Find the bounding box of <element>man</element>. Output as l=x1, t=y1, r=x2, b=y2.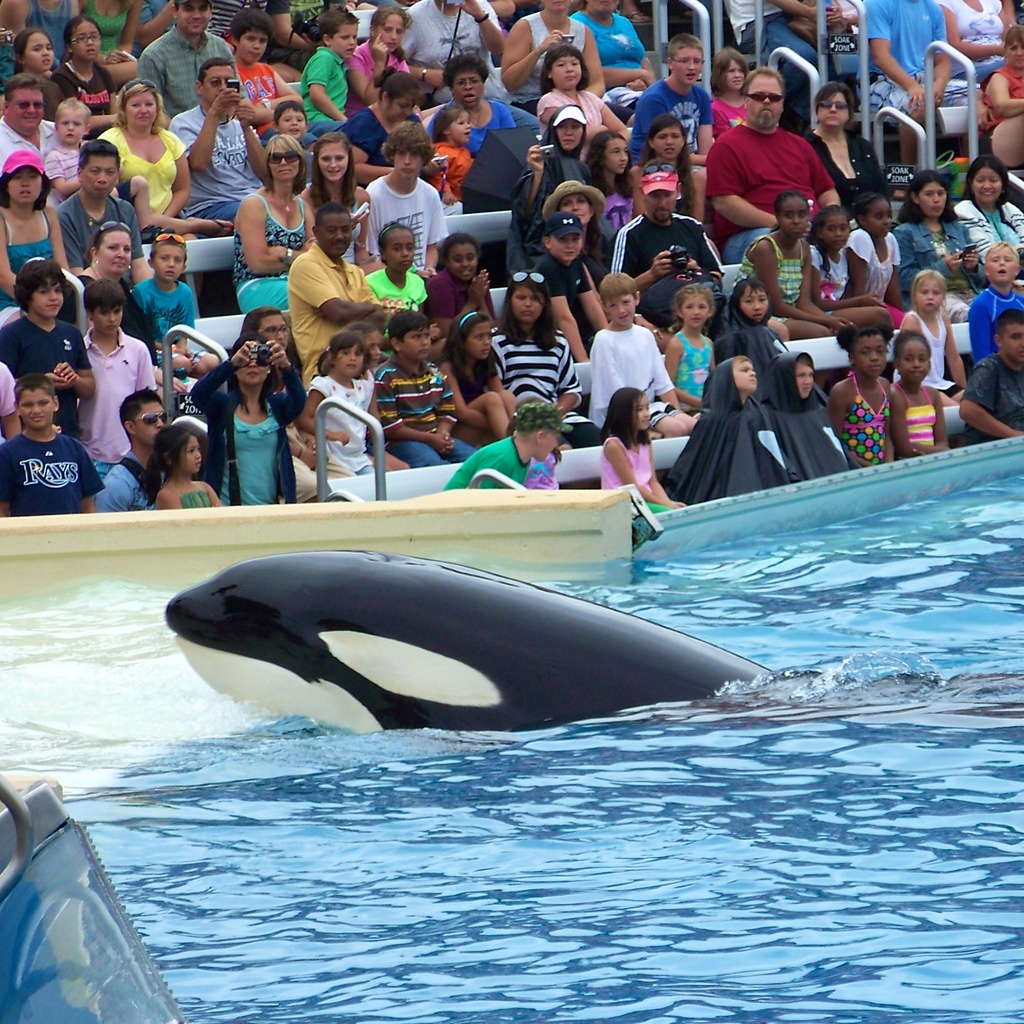
l=607, t=157, r=723, b=321.
